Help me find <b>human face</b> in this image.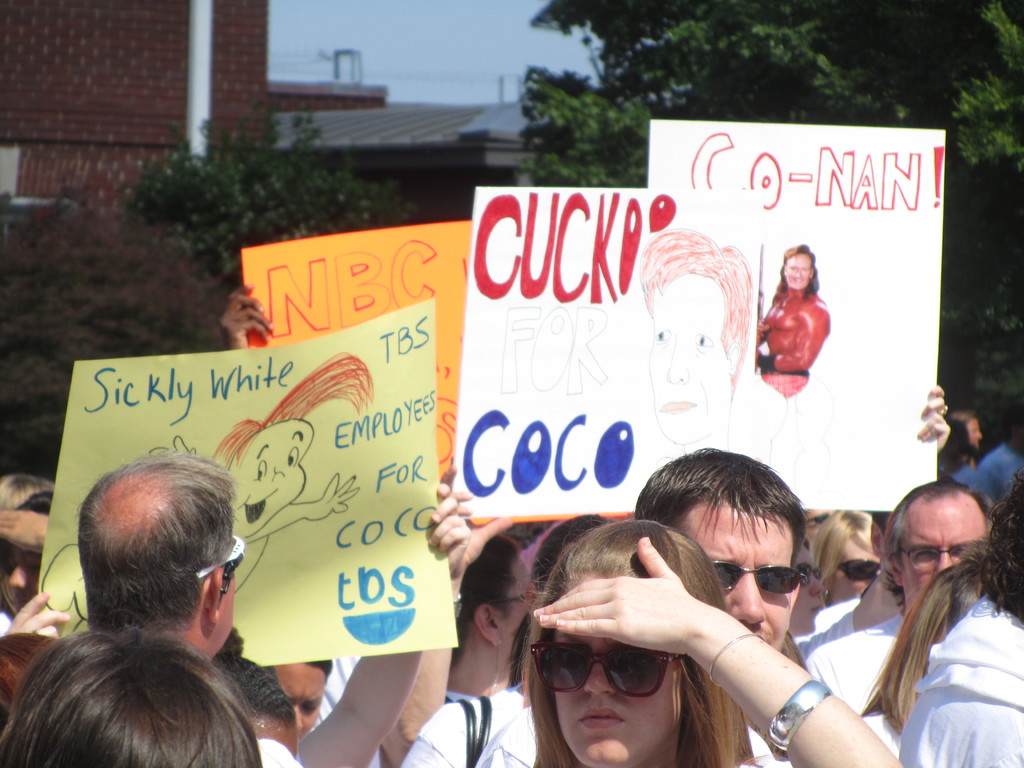
Found it: bbox(784, 253, 810, 292).
